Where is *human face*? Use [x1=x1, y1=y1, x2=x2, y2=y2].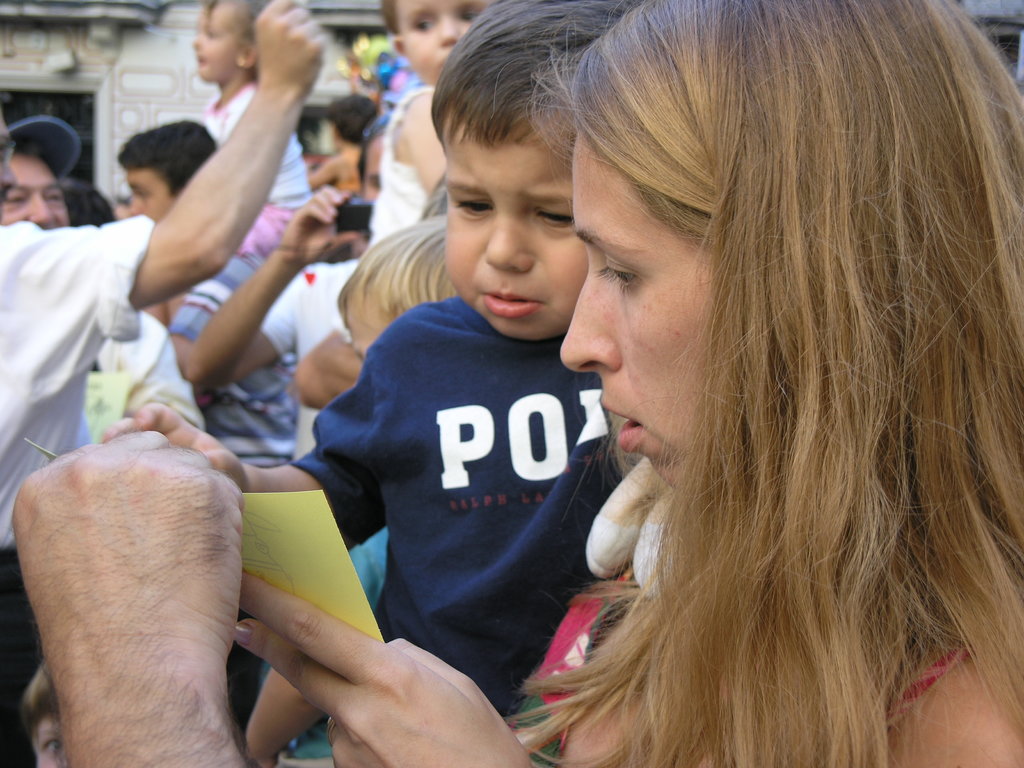
[x1=399, y1=0, x2=488, y2=88].
